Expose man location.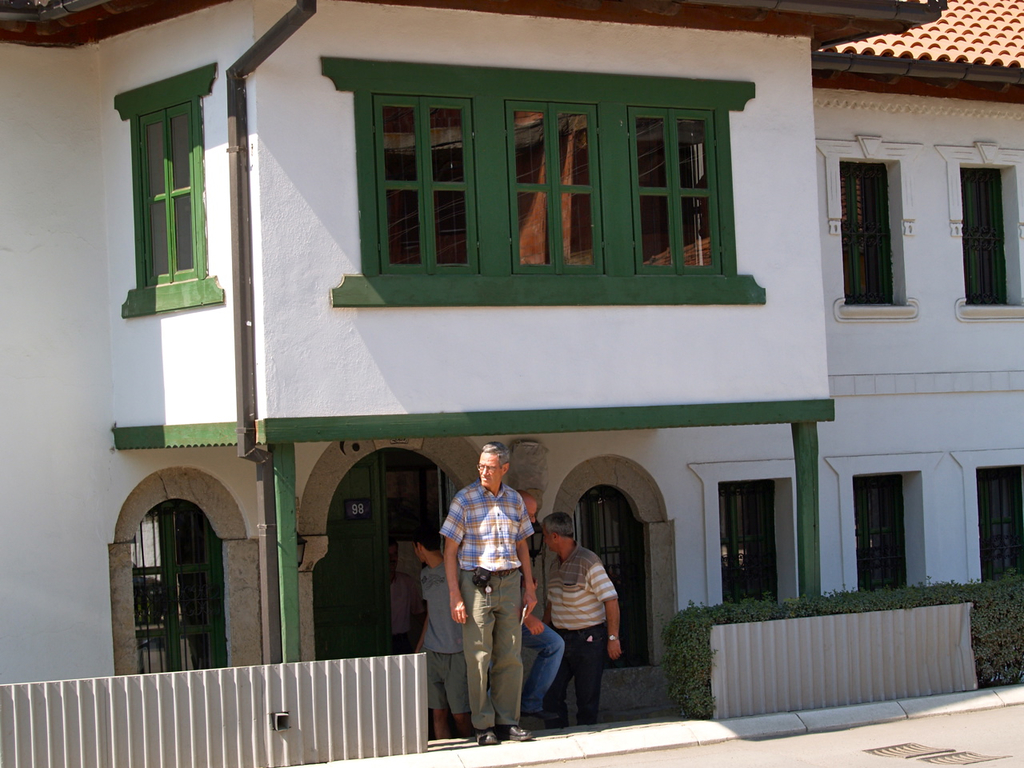
Exposed at [x1=441, y1=441, x2=537, y2=741].
